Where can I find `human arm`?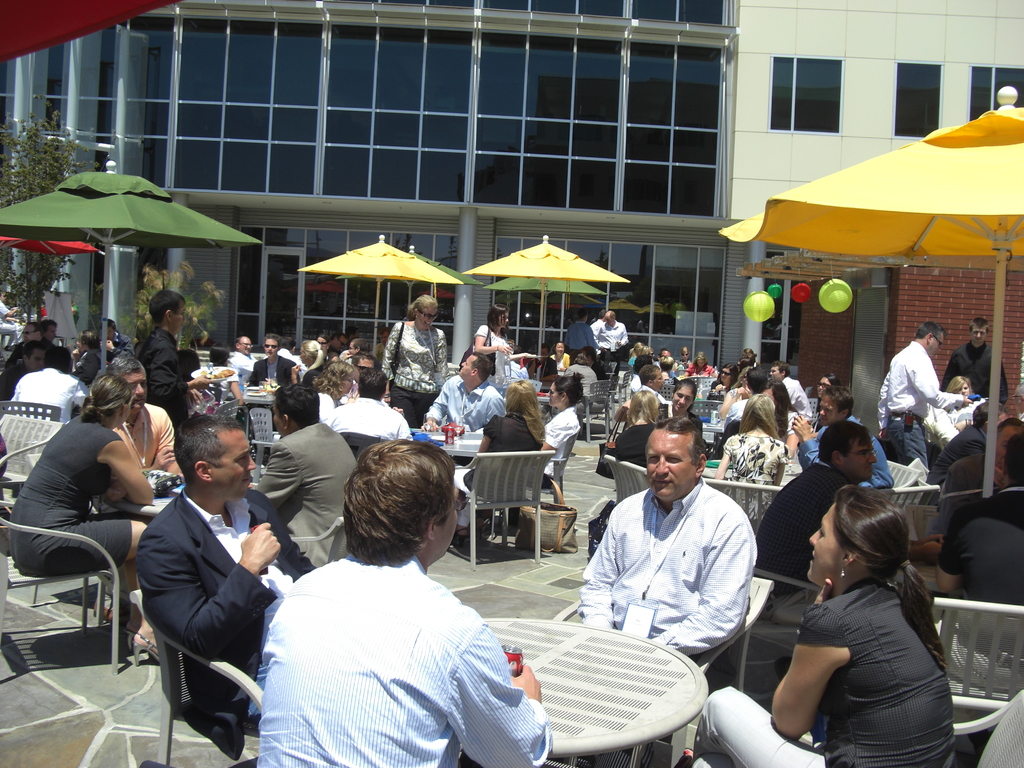
You can find it at box(141, 522, 292, 666).
